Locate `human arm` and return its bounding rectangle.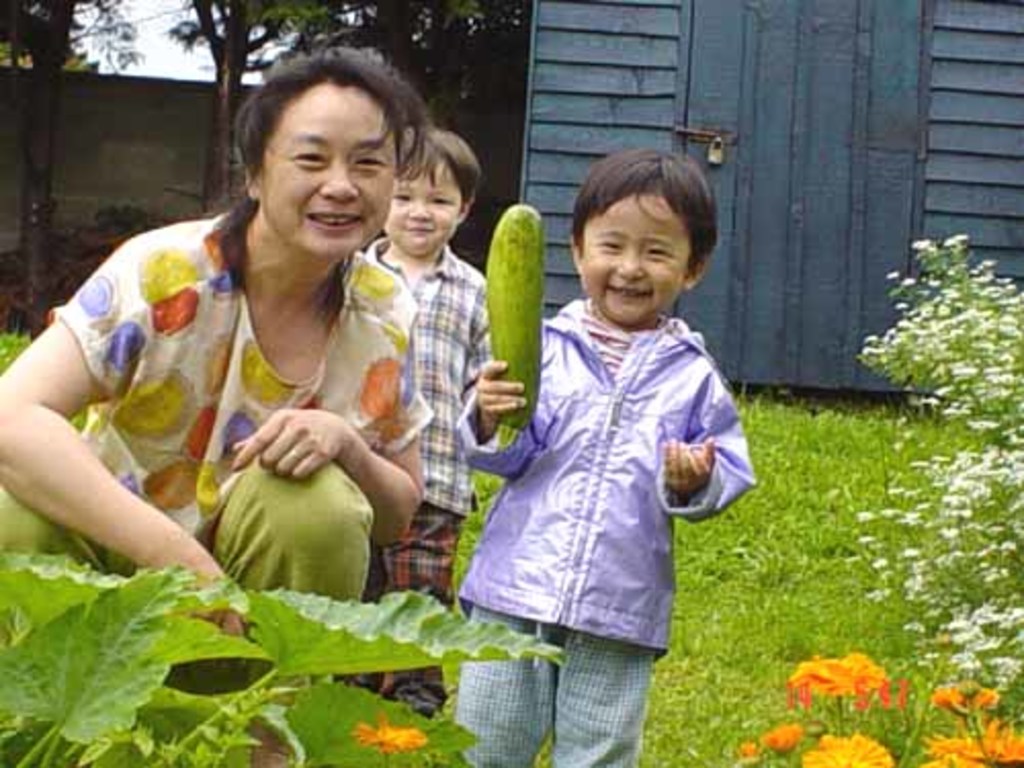
rect(14, 293, 166, 592).
